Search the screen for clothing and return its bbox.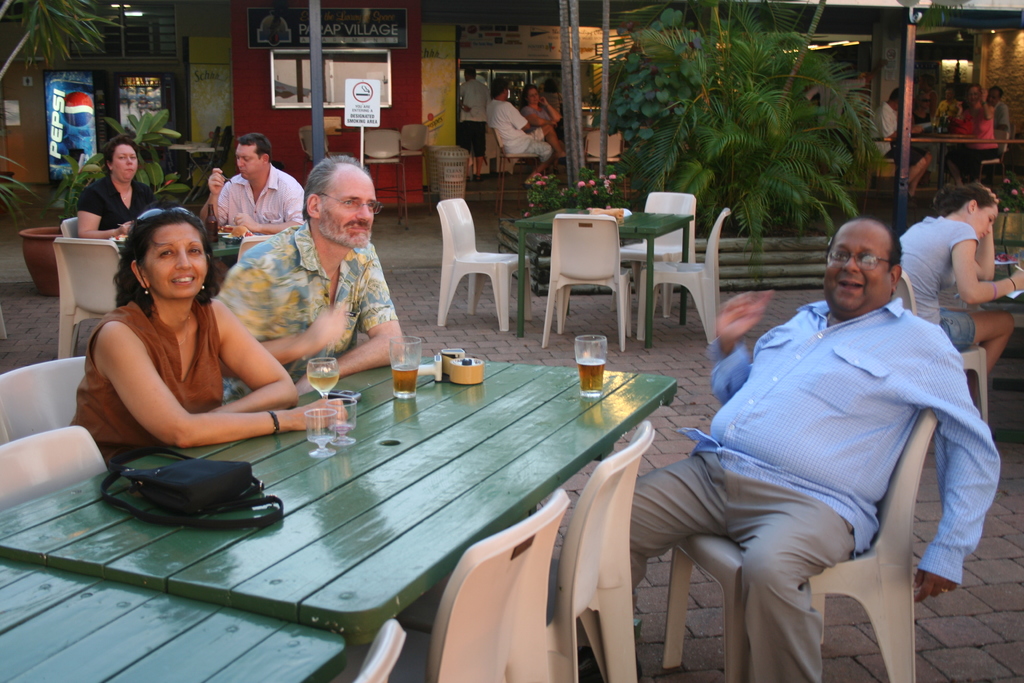
Found: (x1=659, y1=235, x2=1002, y2=682).
